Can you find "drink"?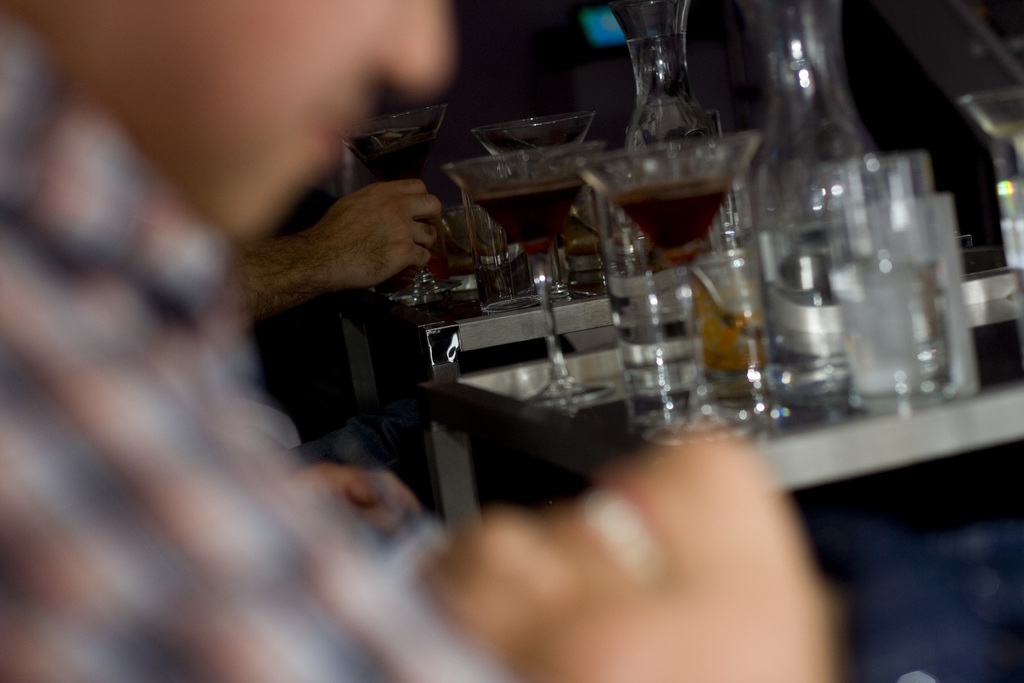
Yes, bounding box: (left=361, top=138, right=433, bottom=176).
